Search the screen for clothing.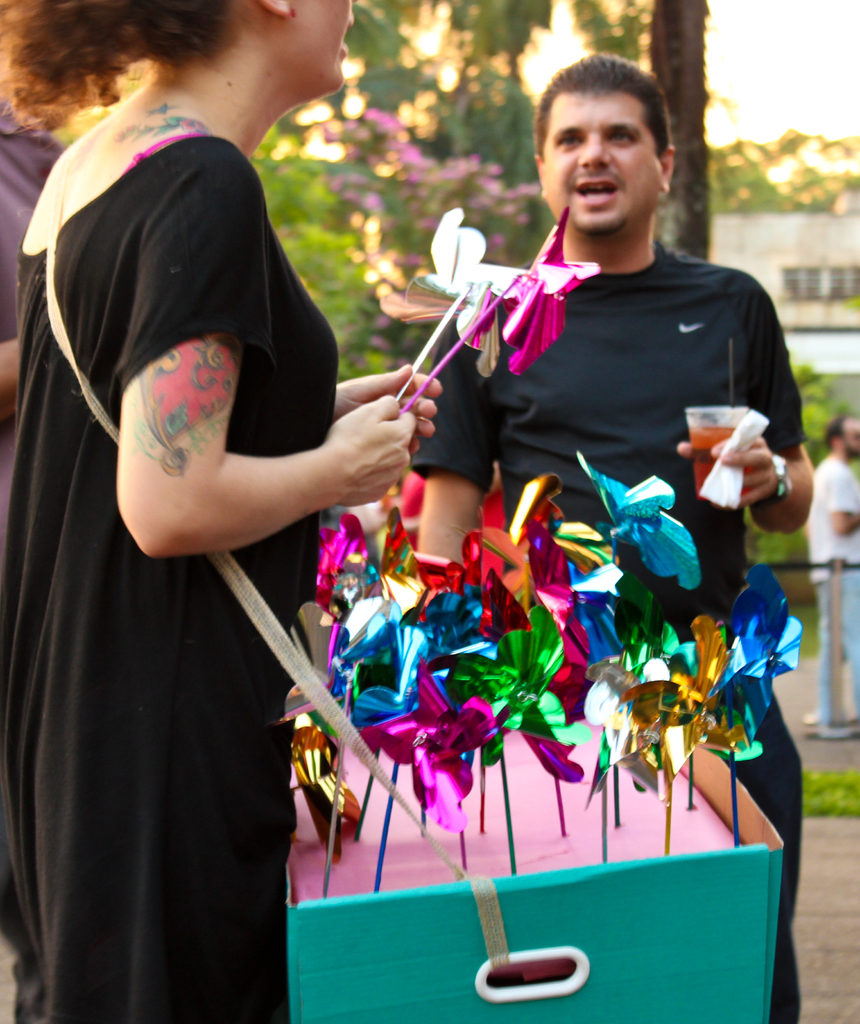
Found at BBox(417, 227, 807, 1023).
